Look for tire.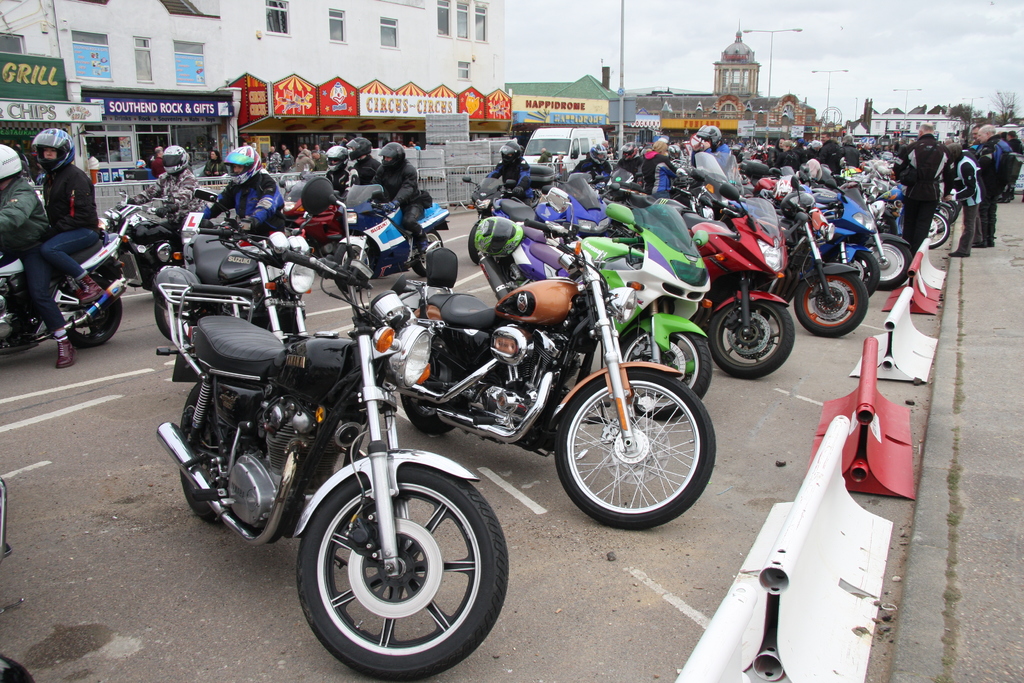
Found: (828,251,876,302).
